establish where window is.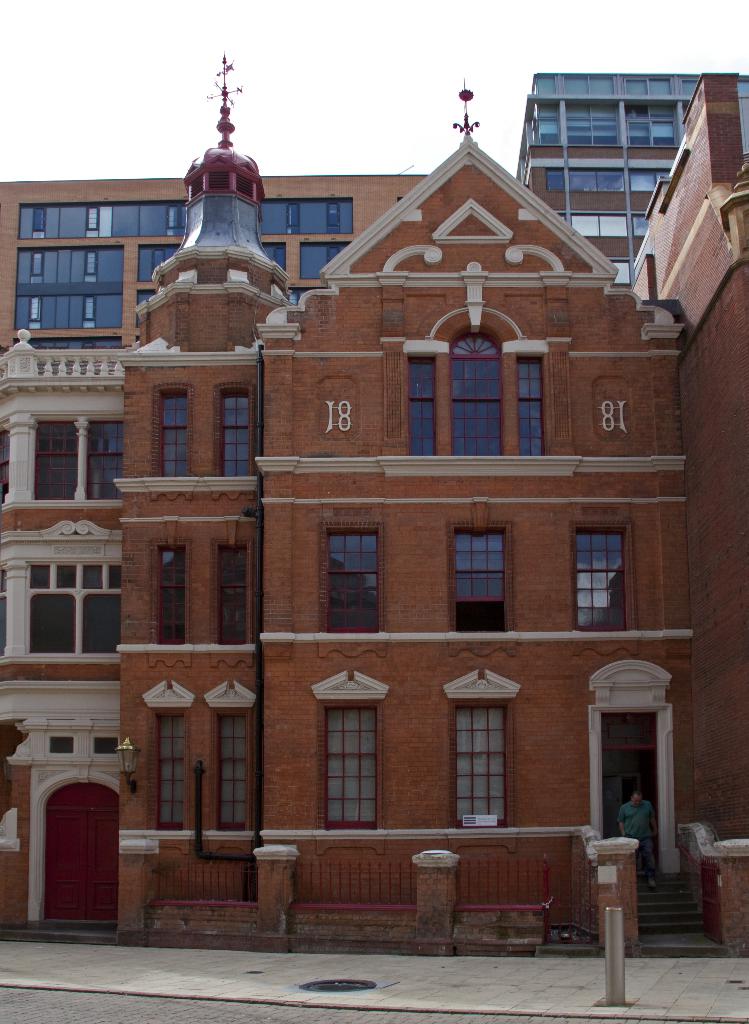
Established at left=141, top=679, right=195, bottom=828.
